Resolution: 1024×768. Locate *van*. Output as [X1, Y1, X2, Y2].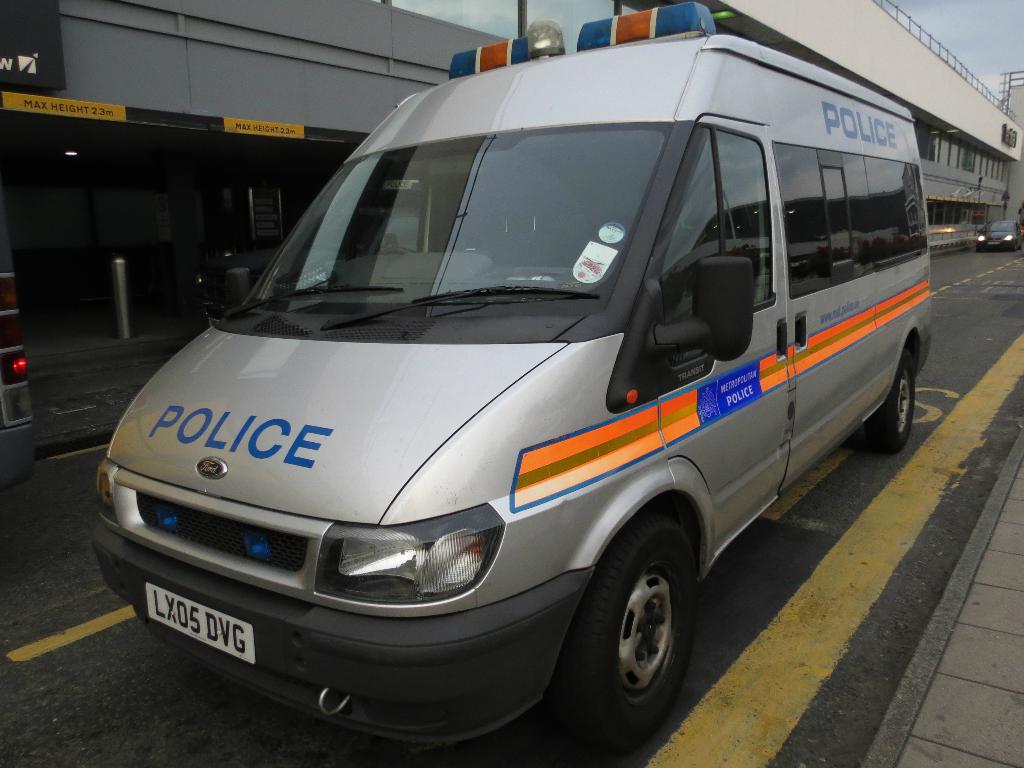
[95, 1, 934, 756].
